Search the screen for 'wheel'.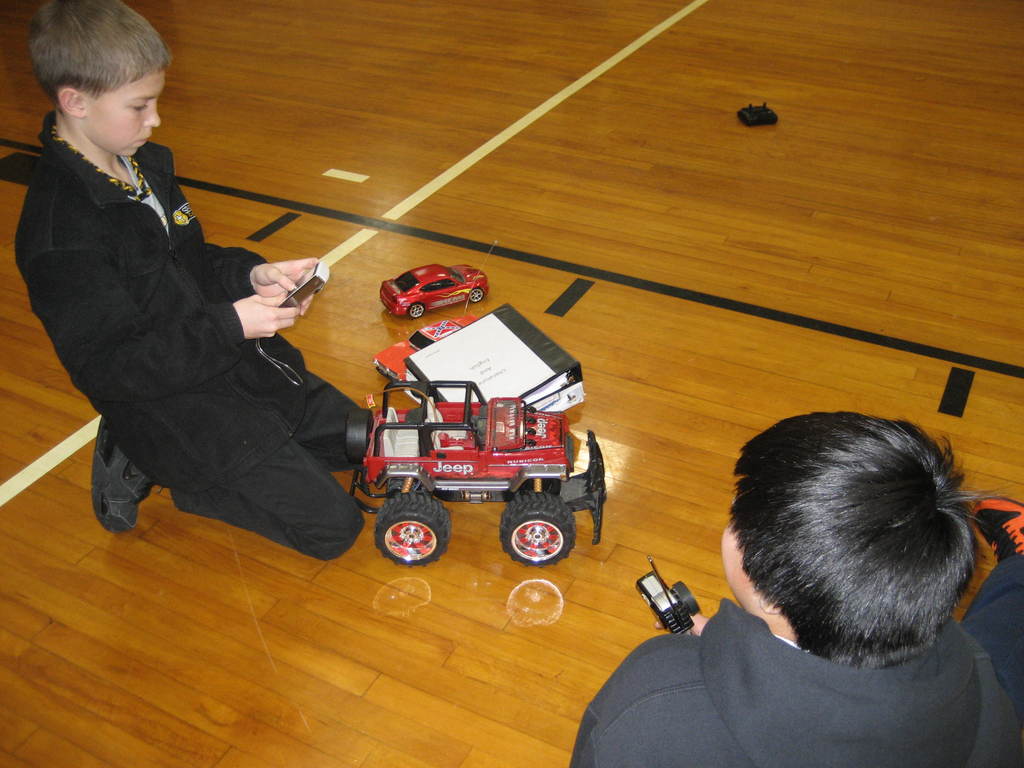
Found at bbox(499, 490, 578, 570).
